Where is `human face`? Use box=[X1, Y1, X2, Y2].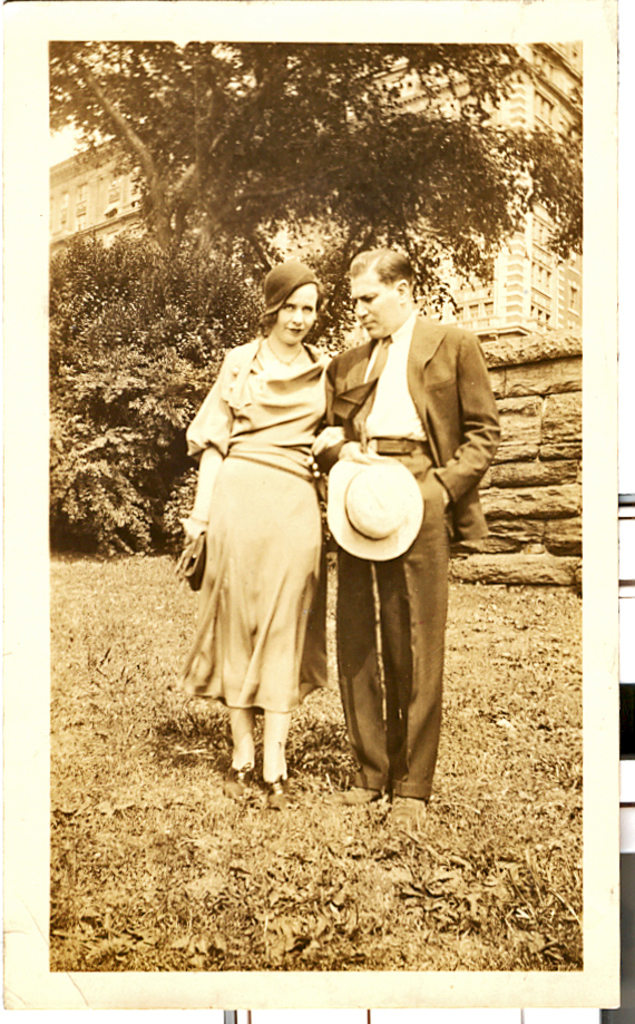
box=[349, 271, 400, 342].
